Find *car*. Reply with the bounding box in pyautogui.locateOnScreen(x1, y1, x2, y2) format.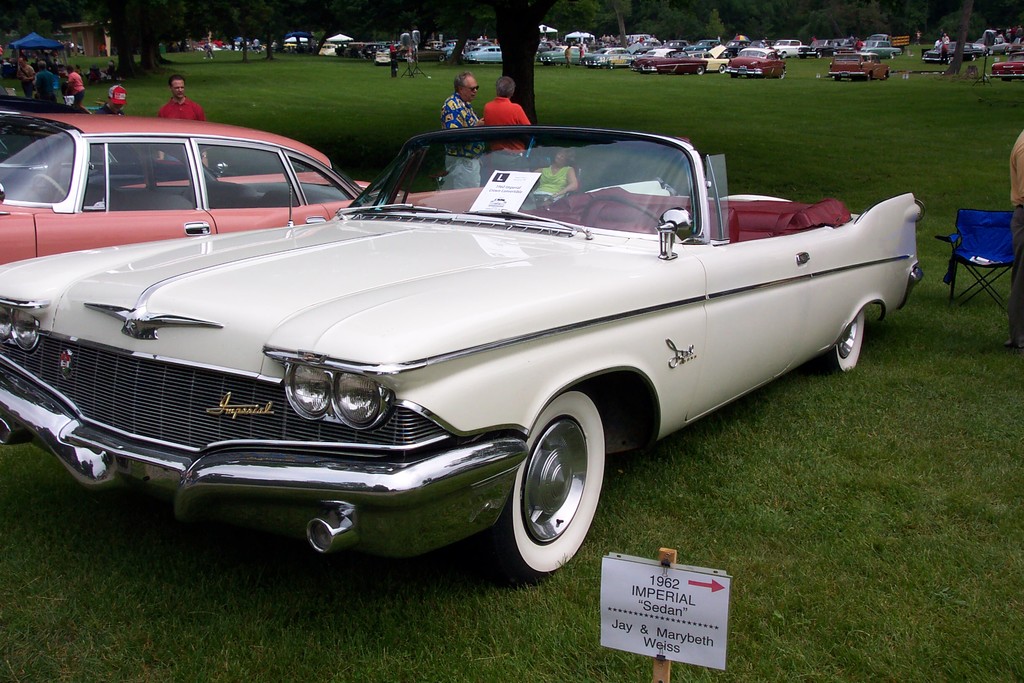
pyautogui.locateOnScreen(687, 48, 735, 73).
